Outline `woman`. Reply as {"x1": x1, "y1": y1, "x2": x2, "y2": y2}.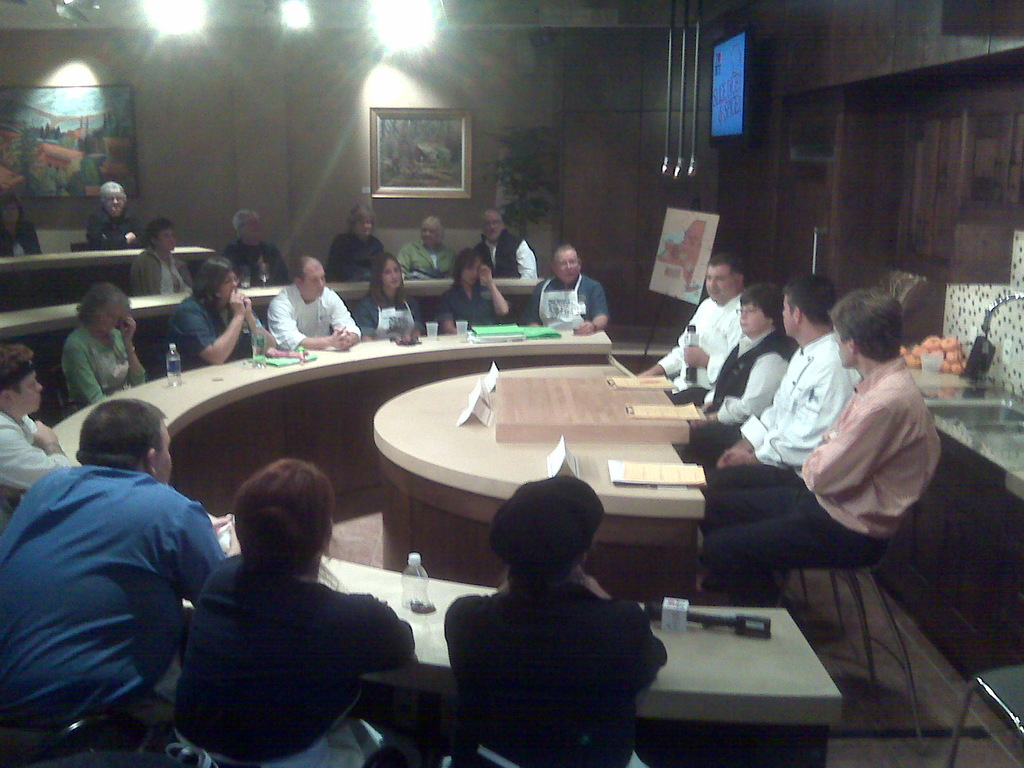
{"x1": 673, "y1": 282, "x2": 805, "y2": 431}.
